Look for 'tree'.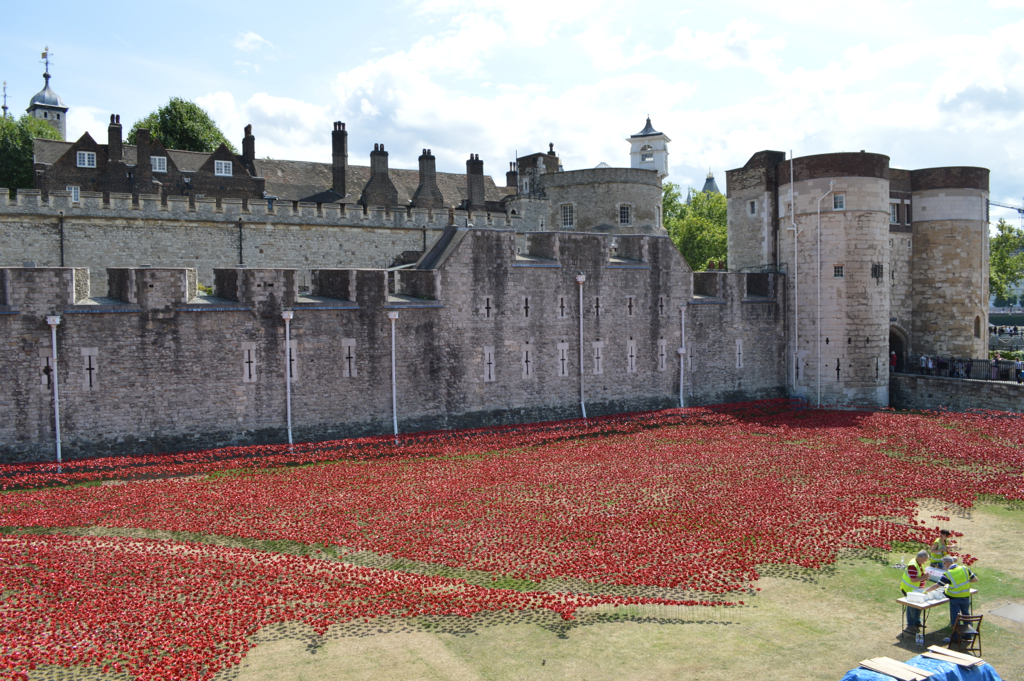
Found: rect(122, 93, 244, 157).
